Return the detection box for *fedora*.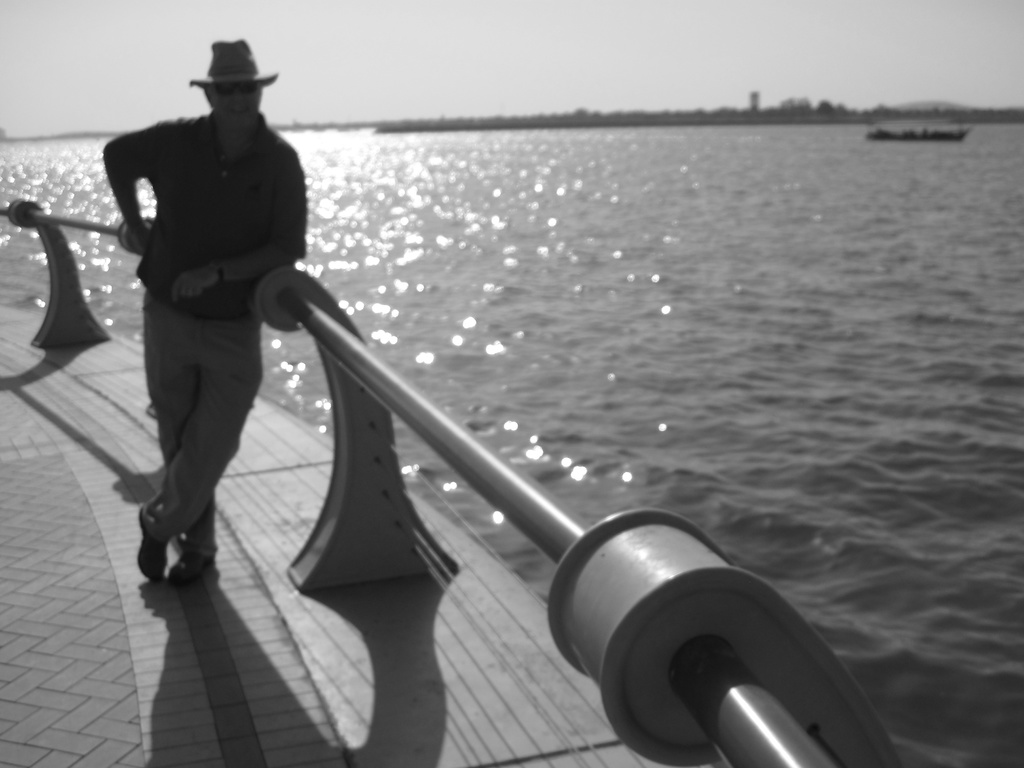
pyautogui.locateOnScreen(188, 40, 280, 87).
